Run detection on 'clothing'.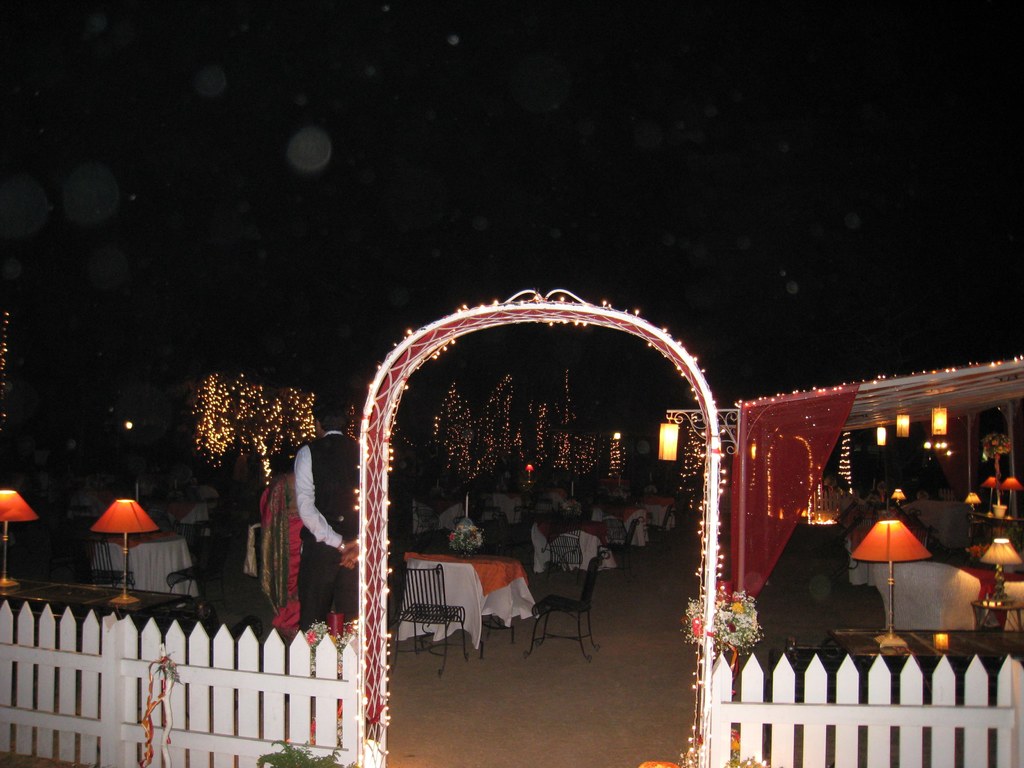
Result: <bbox>256, 470, 307, 639</bbox>.
